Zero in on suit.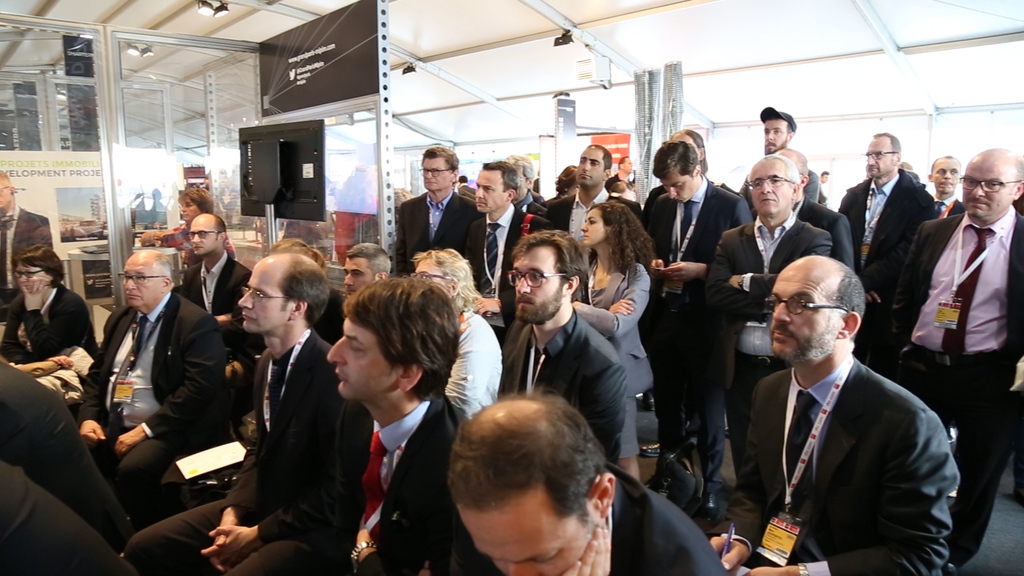
Zeroed in: region(0, 207, 60, 313).
